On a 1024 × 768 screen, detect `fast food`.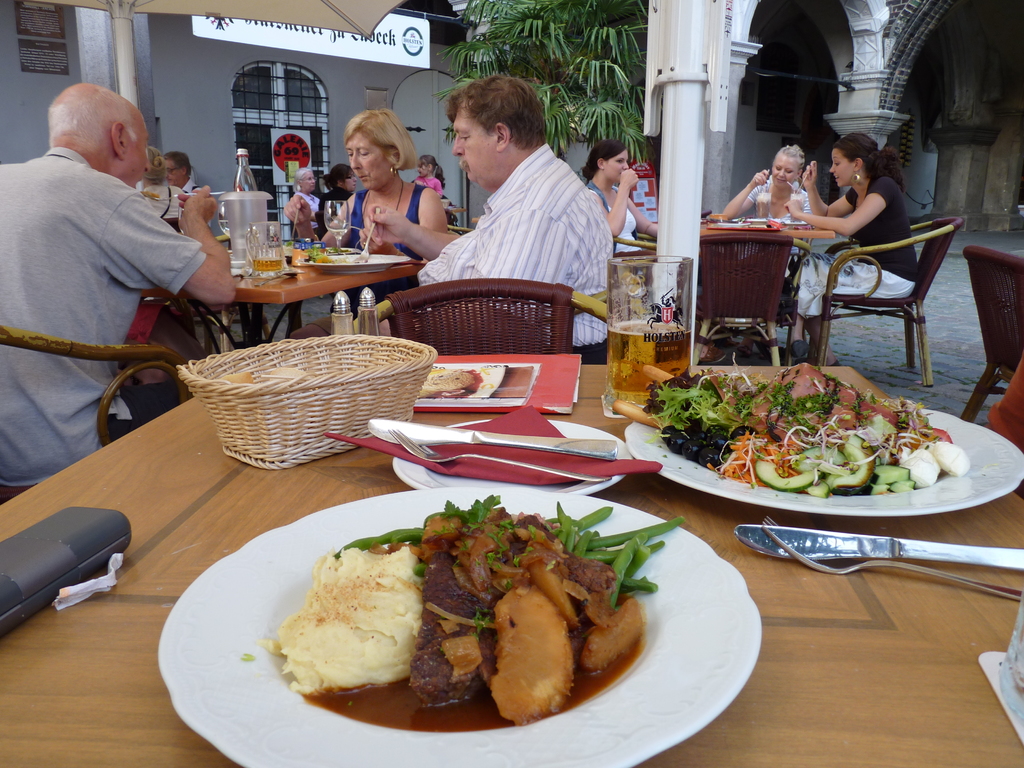
detection(673, 366, 961, 497).
